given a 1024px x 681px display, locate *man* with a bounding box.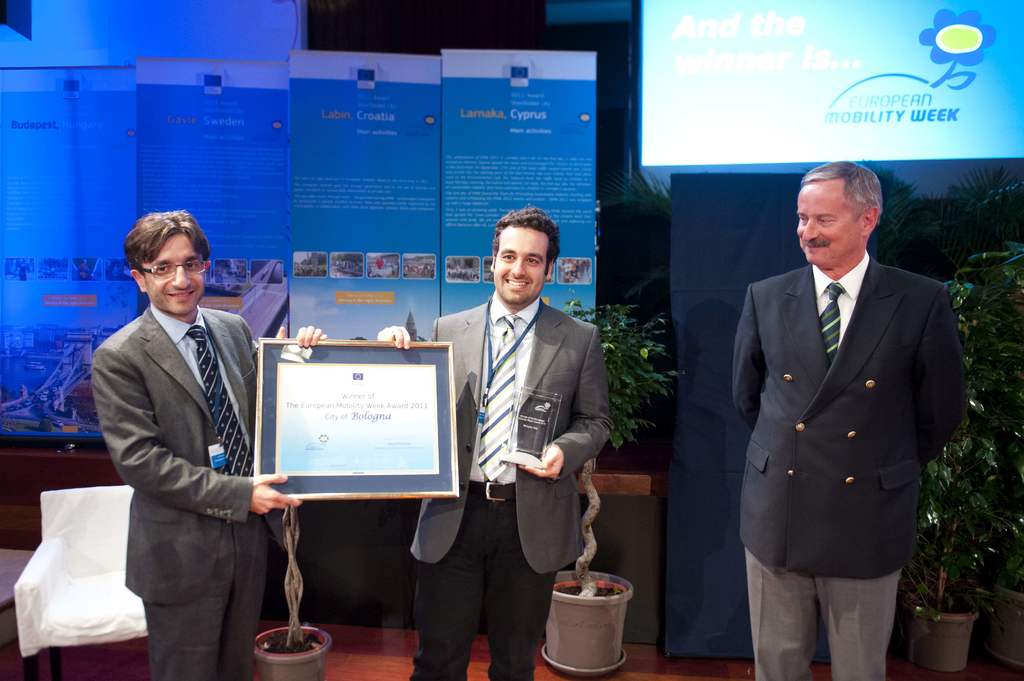
Located: x1=726 y1=161 x2=960 y2=680.
